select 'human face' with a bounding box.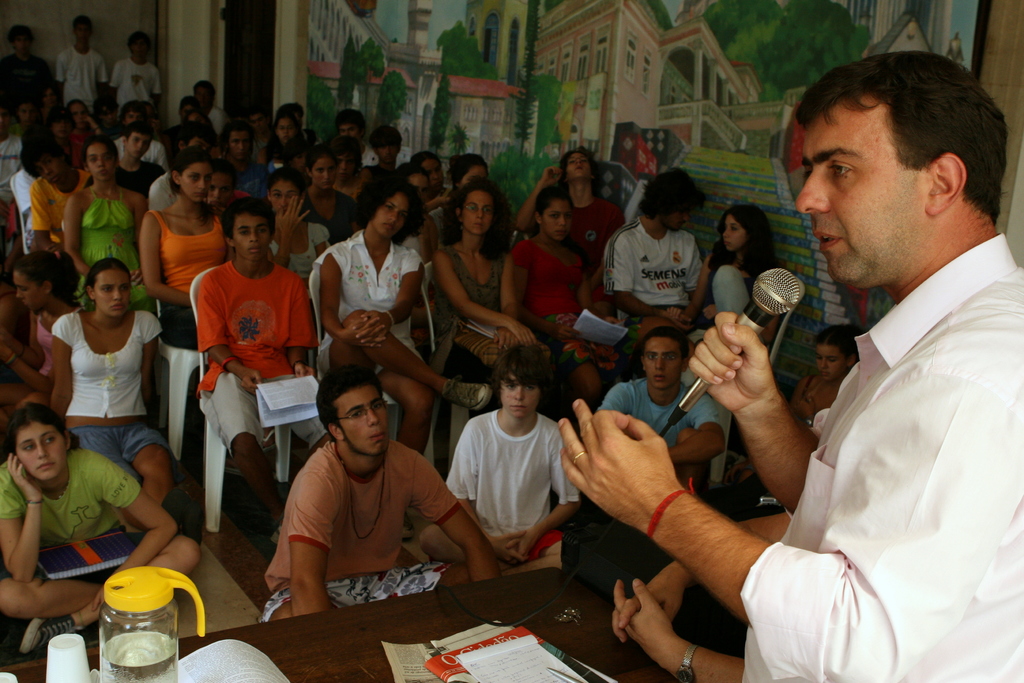
<region>312, 159, 332, 192</region>.
